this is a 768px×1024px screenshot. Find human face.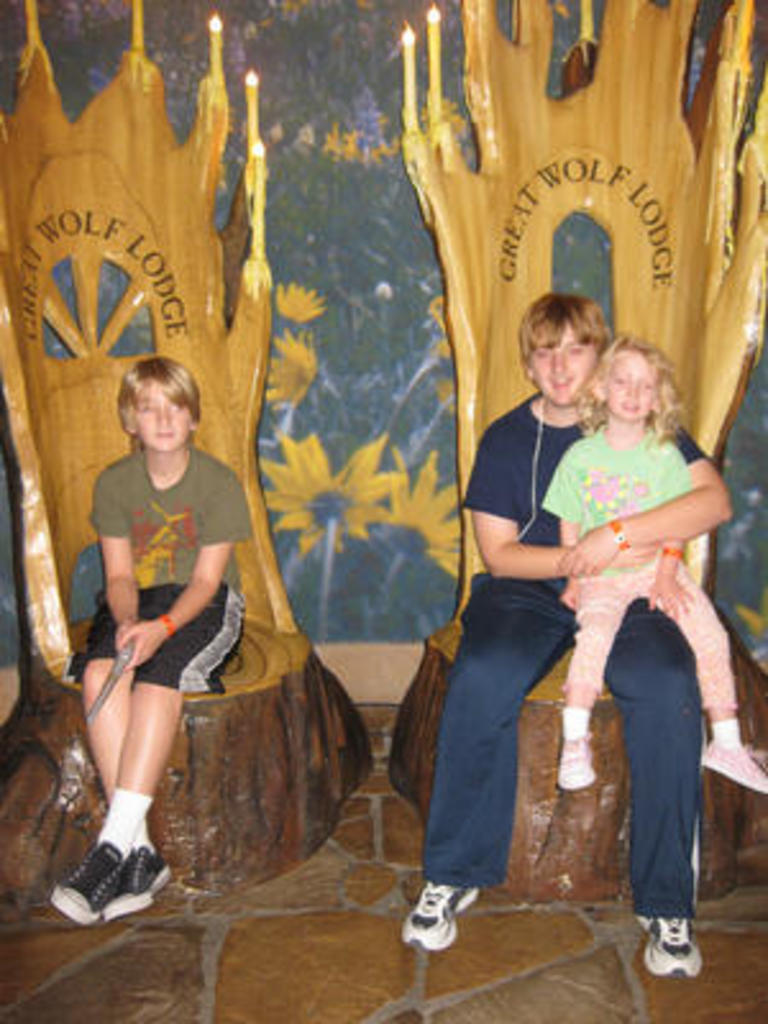
Bounding box: 532:328:599:404.
